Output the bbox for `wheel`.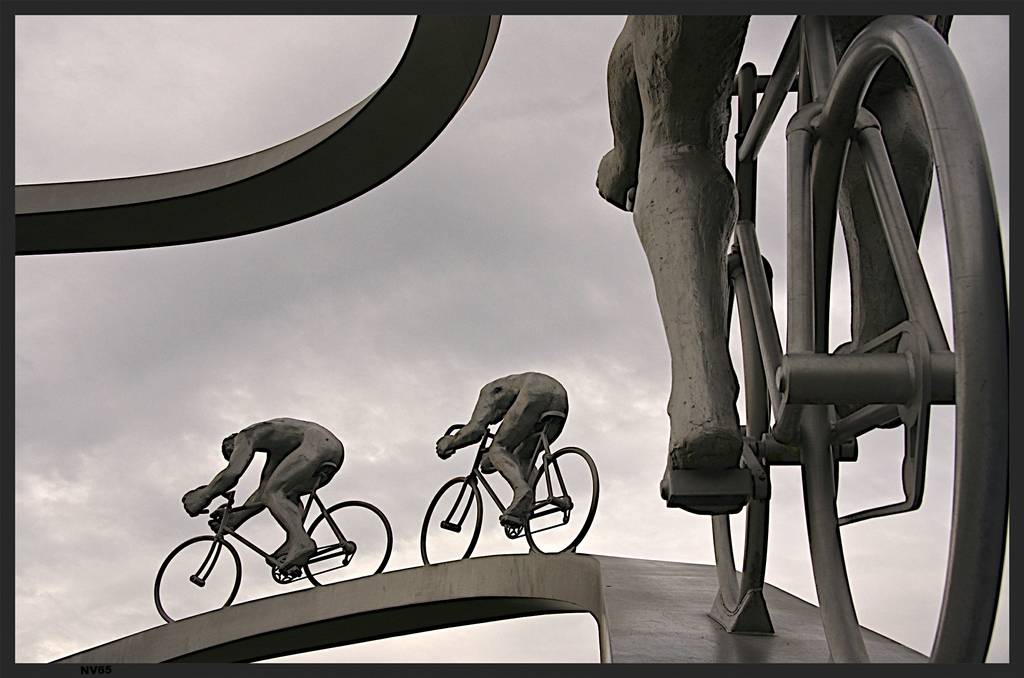
152 538 244 620.
